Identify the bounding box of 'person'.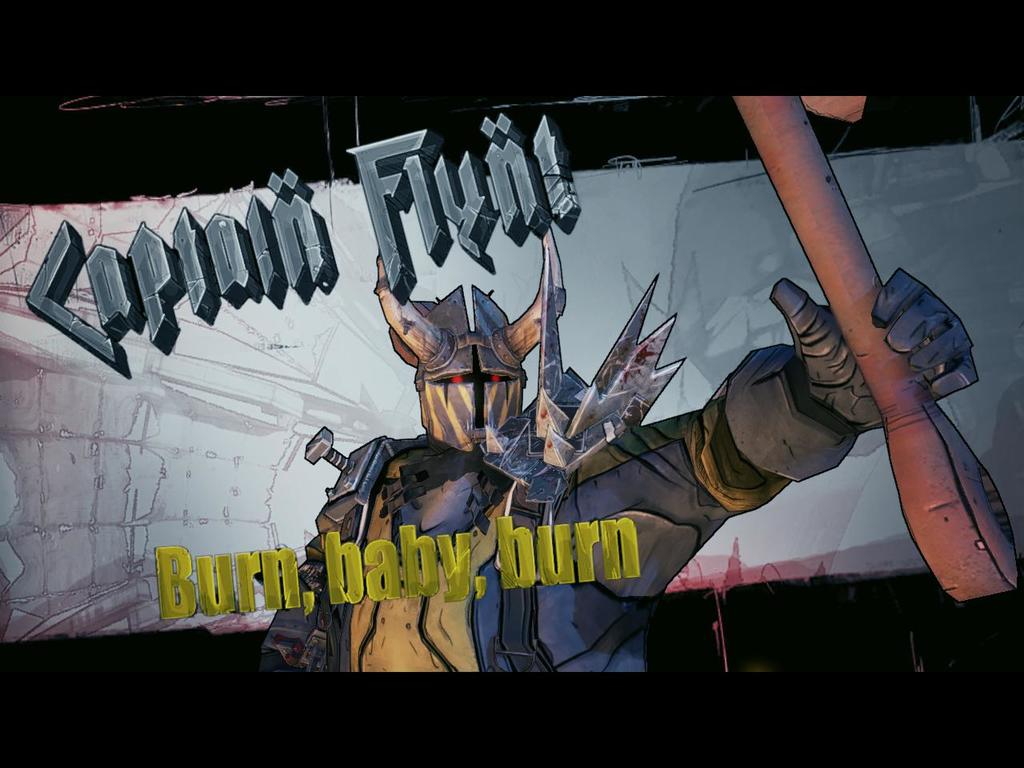
region(207, 142, 876, 686).
